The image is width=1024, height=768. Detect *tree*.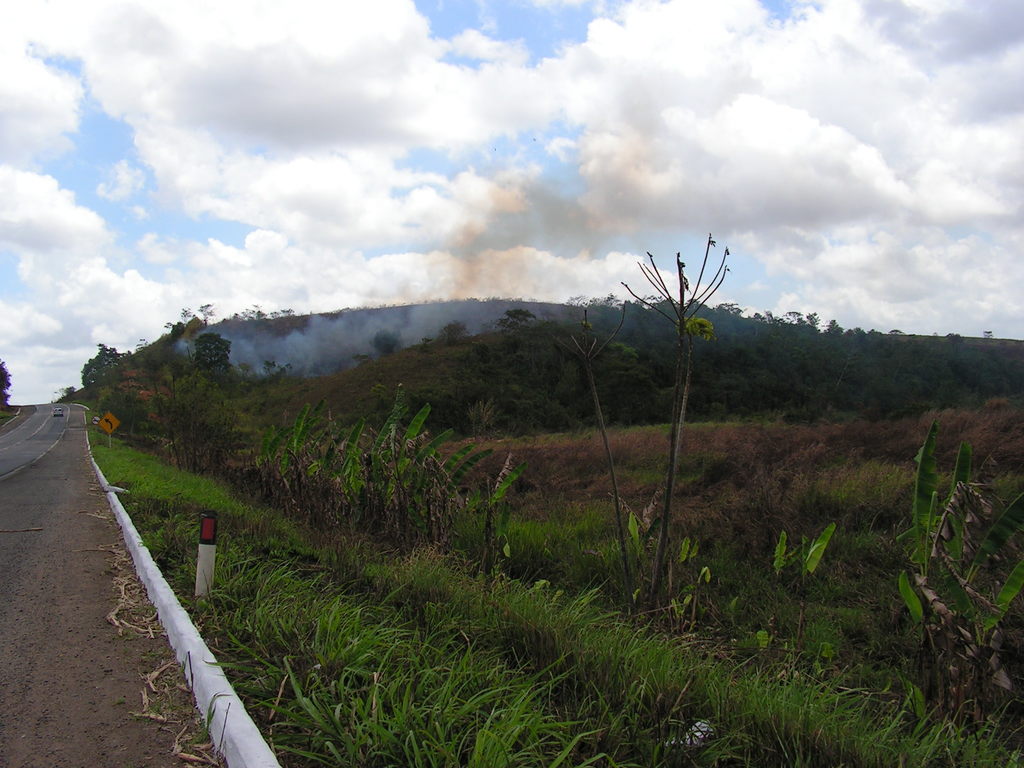
Detection: region(334, 401, 457, 550).
